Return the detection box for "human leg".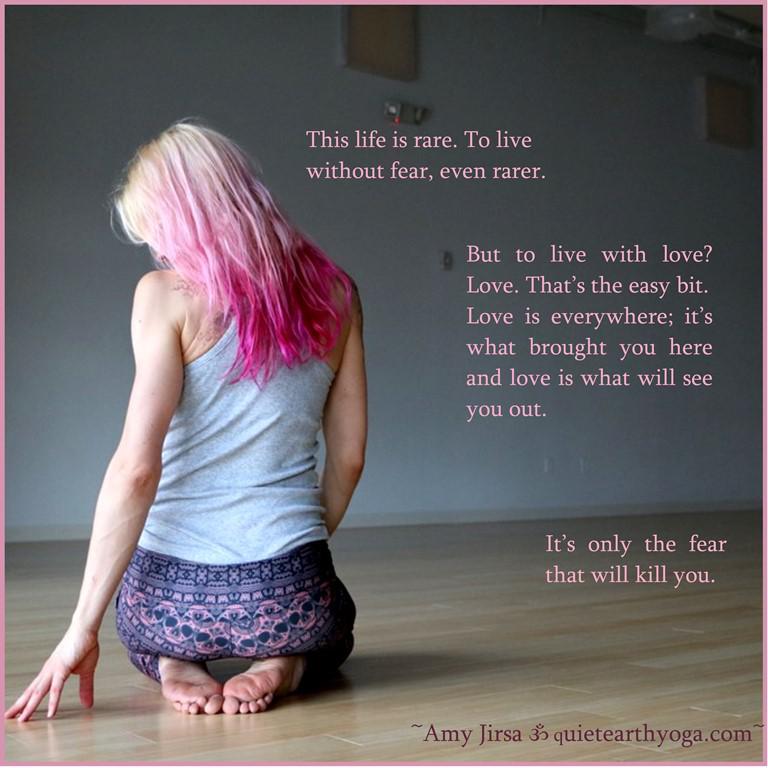
{"left": 215, "top": 537, "right": 355, "bottom": 711}.
